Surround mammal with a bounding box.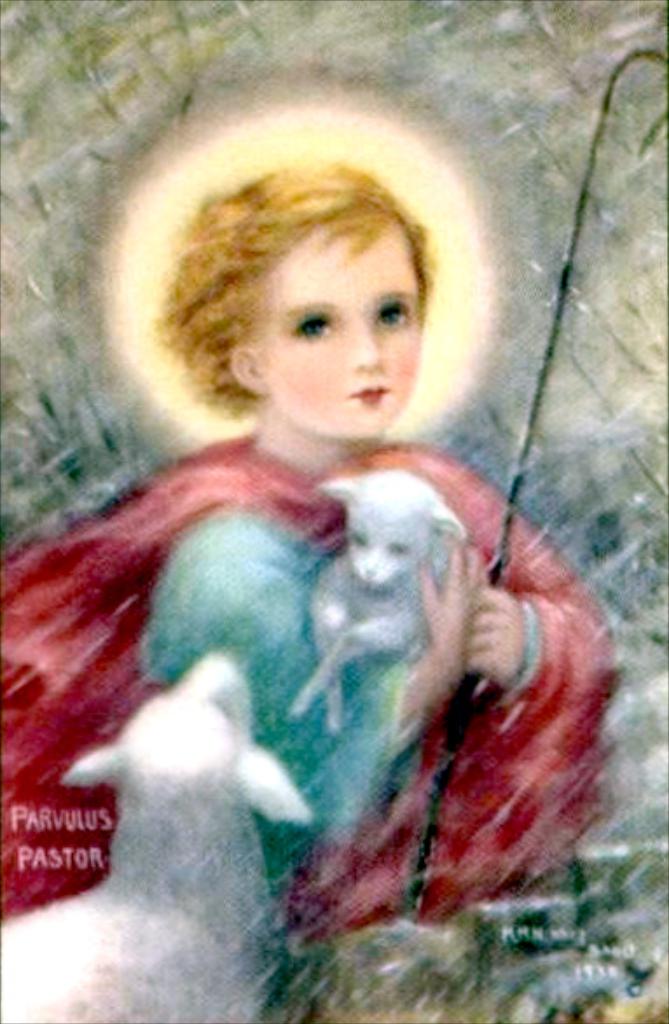
detection(0, 647, 300, 1022).
